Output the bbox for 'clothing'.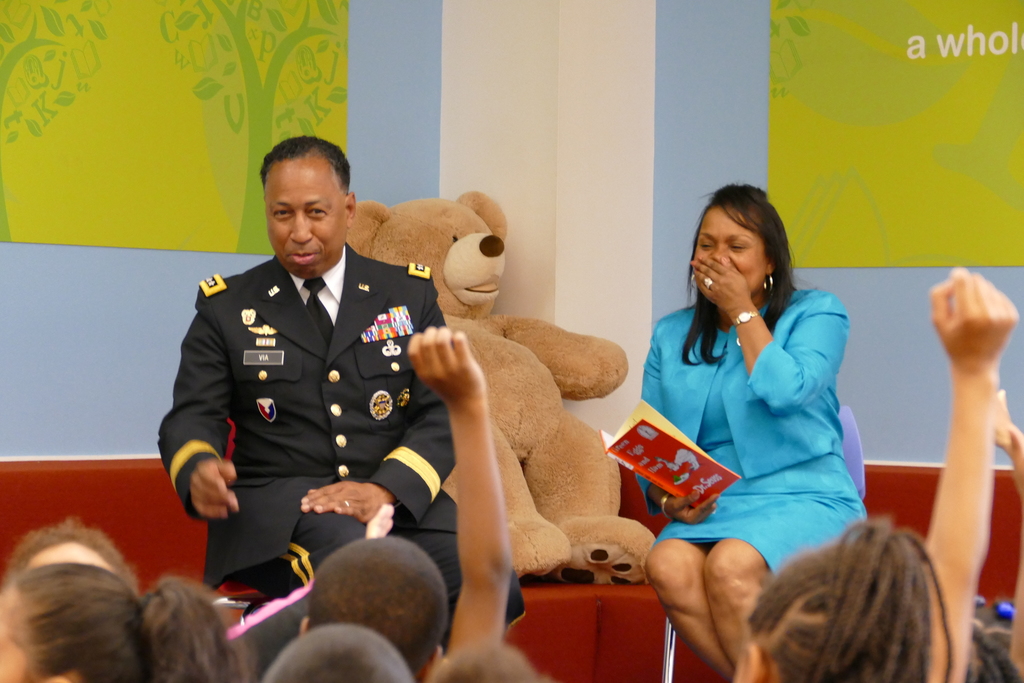
635:288:871:577.
